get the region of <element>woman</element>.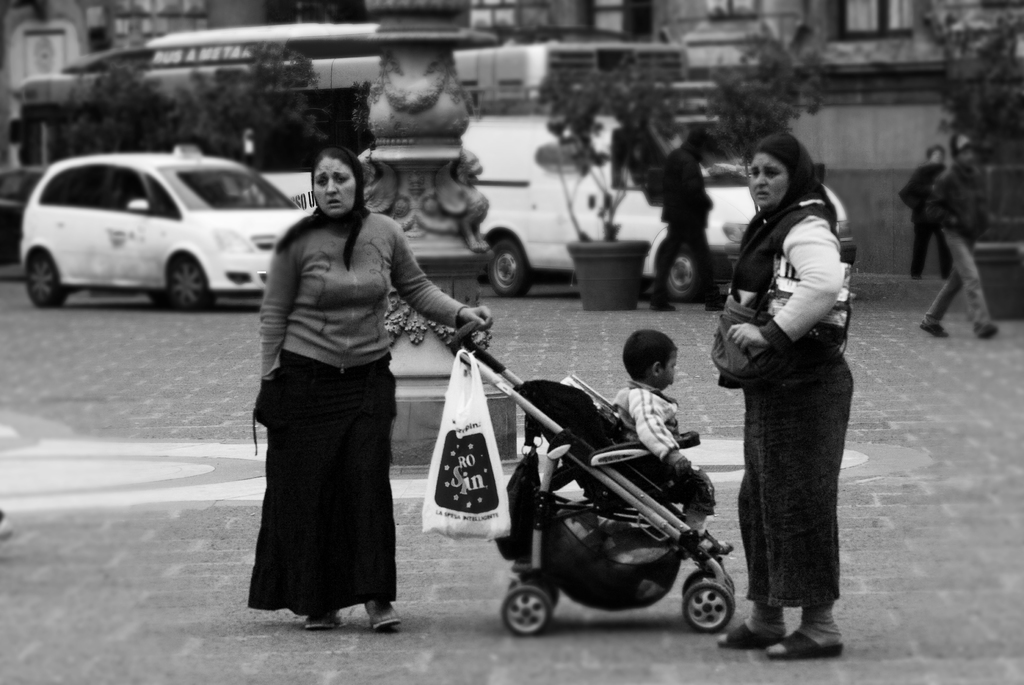
<bbox>241, 145, 438, 651</bbox>.
